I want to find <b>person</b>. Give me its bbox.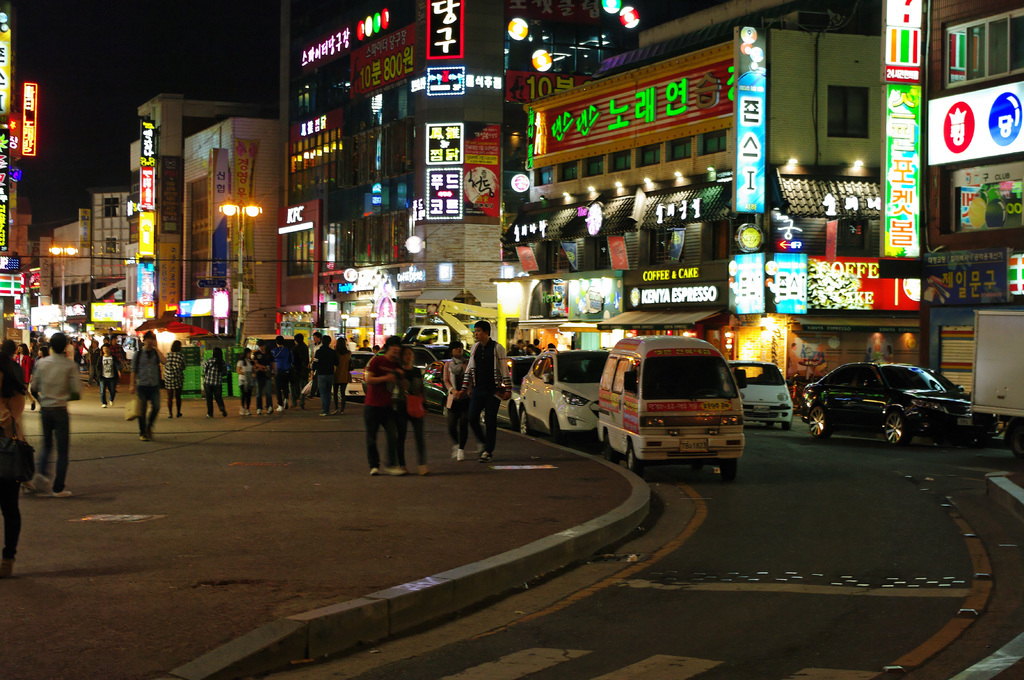
locate(311, 333, 335, 409).
